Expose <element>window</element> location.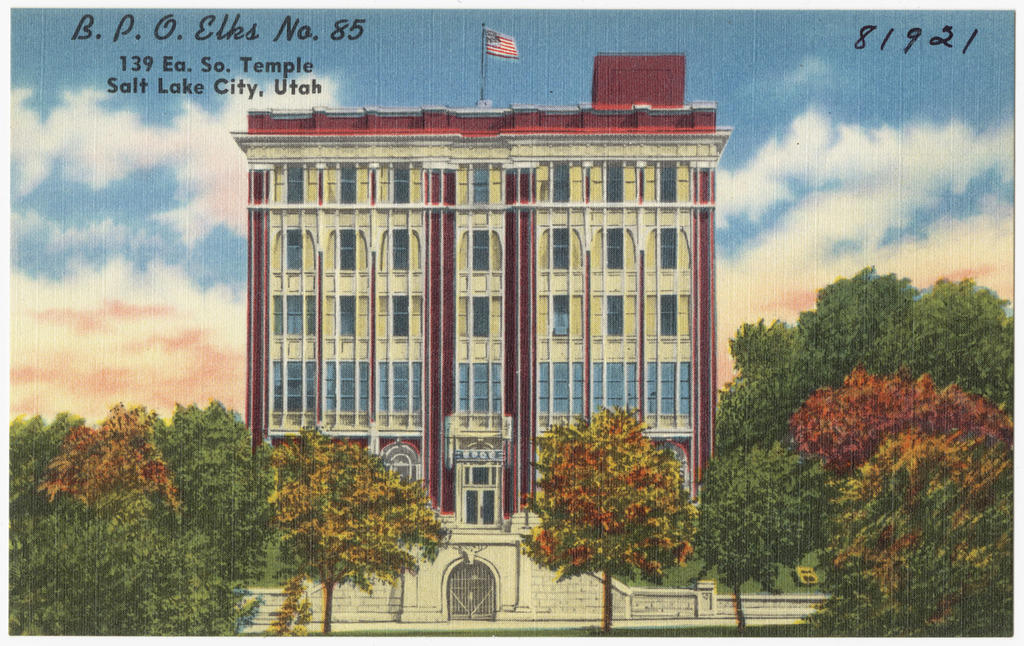
Exposed at (586,352,638,417).
